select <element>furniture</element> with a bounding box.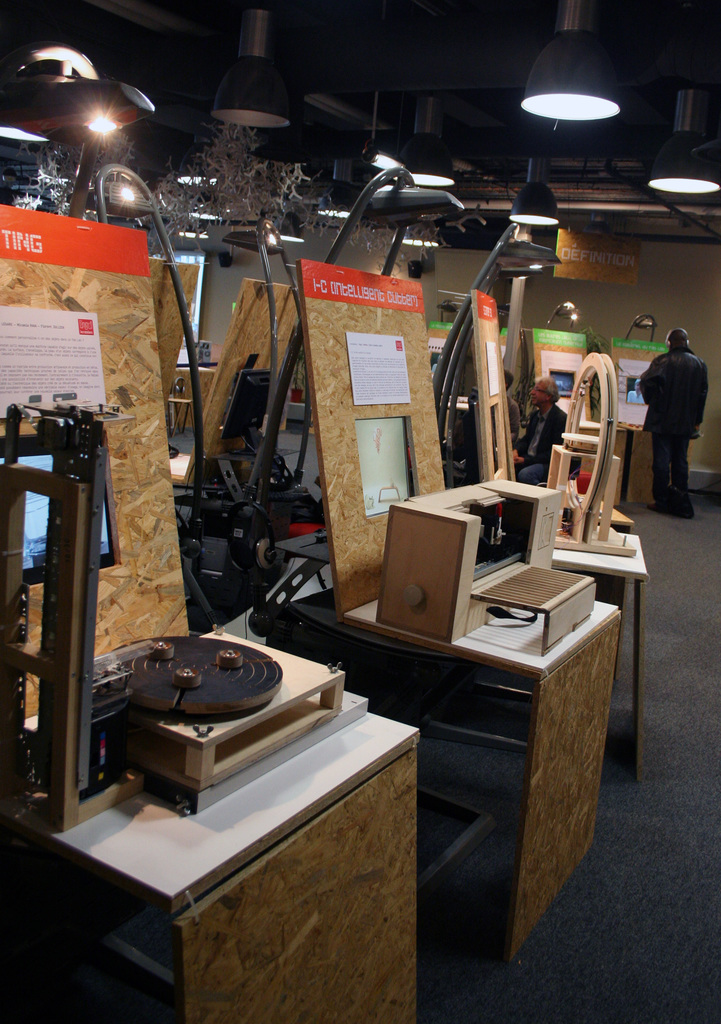
<bbox>0, 626, 415, 1023</bbox>.
